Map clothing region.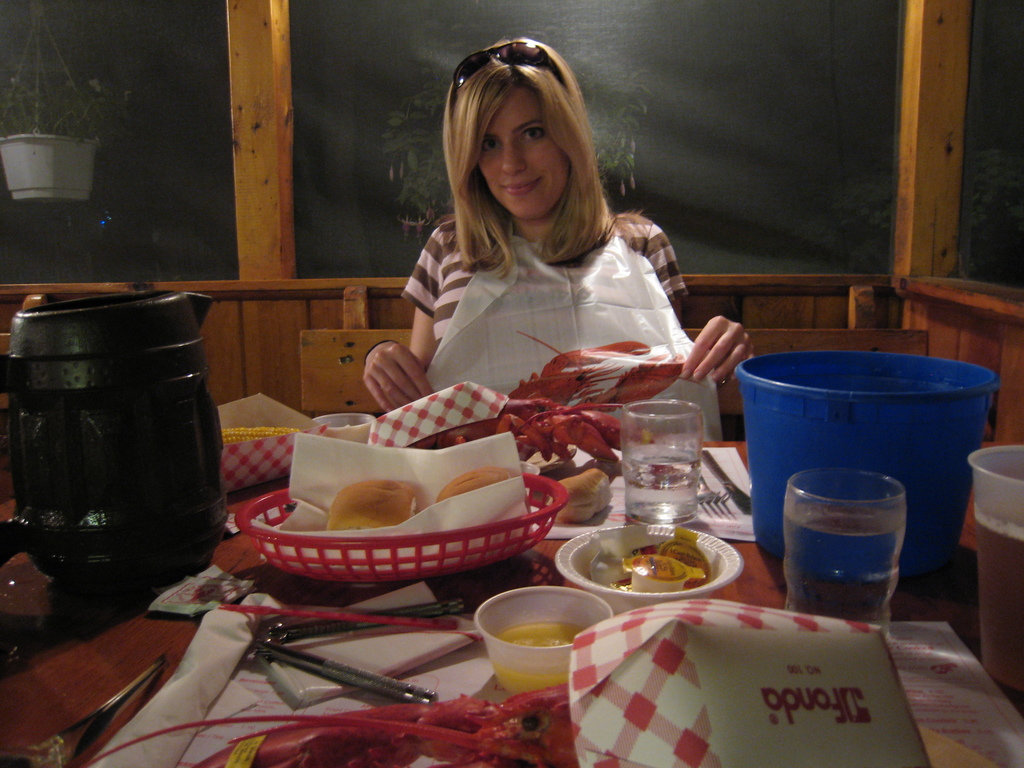
Mapped to bbox=[401, 212, 691, 399].
